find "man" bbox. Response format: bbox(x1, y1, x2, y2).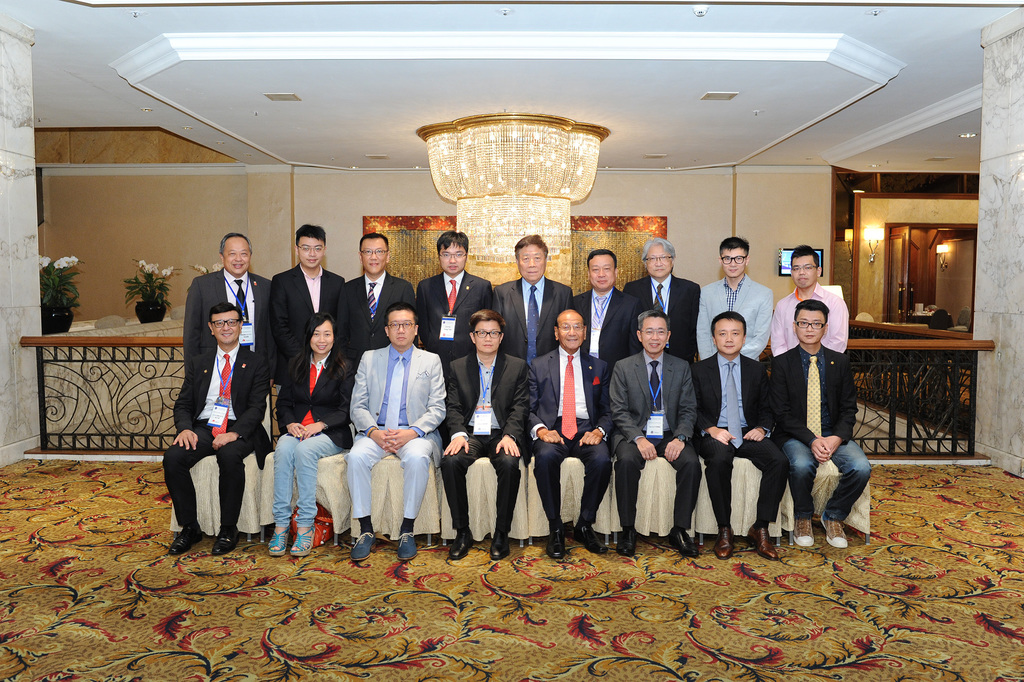
bbox(572, 247, 644, 380).
